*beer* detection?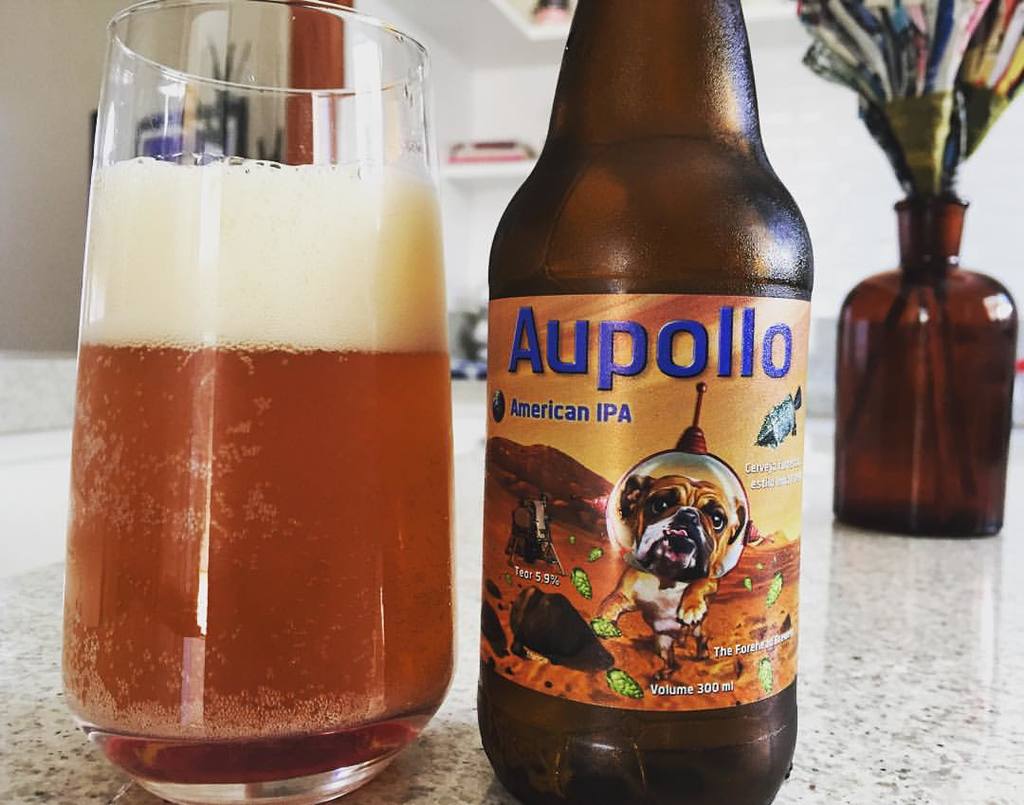
{"x1": 64, "y1": 164, "x2": 450, "y2": 763}
